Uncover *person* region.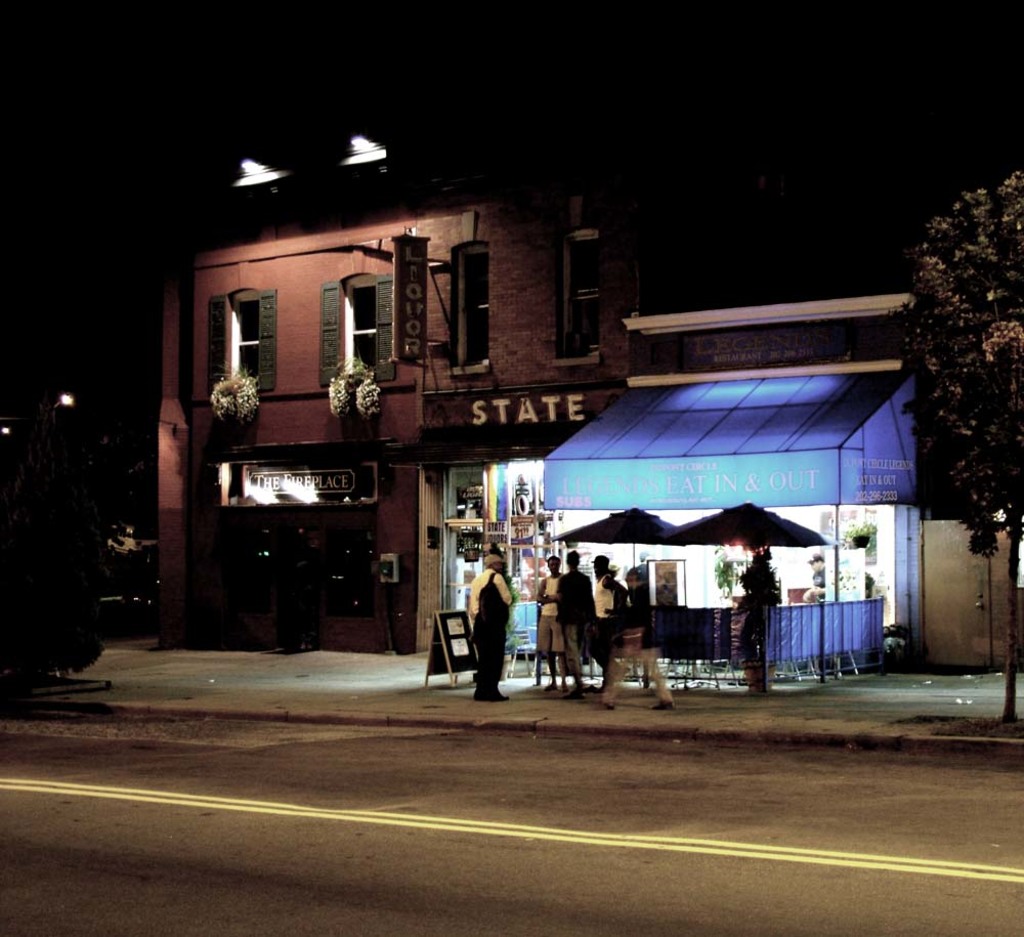
Uncovered: pyautogui.locateOnScreen(555, 555, 594, 692).
